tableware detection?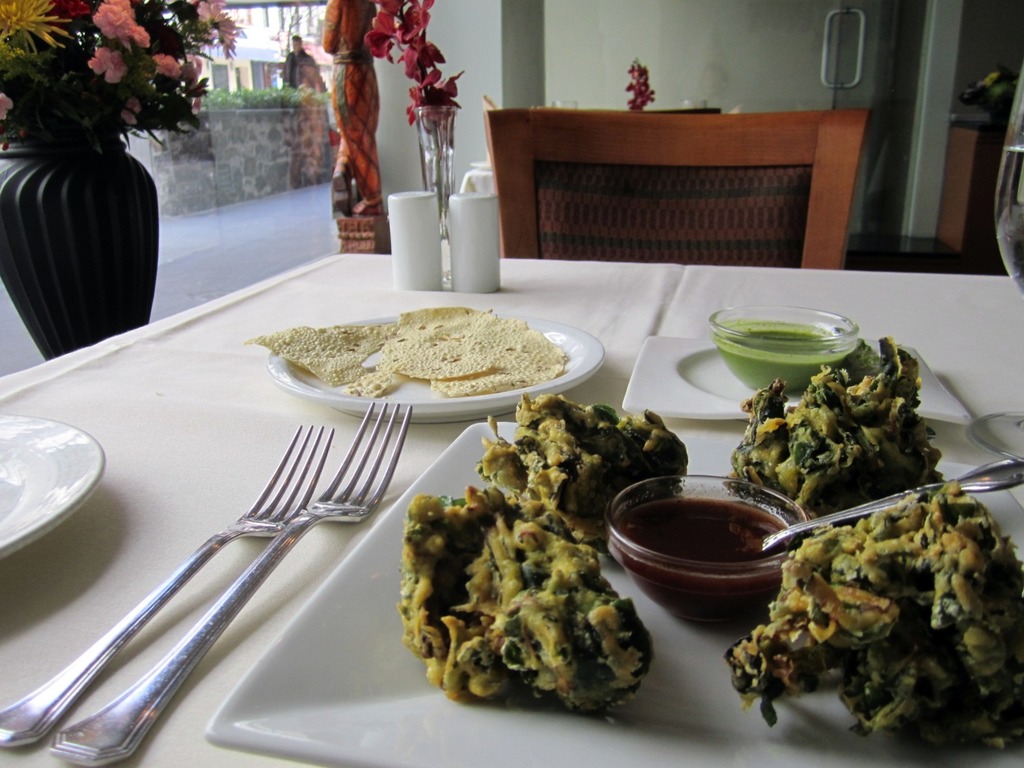
pyautogui.locateOnScreen(0, 415, 102, 559)
